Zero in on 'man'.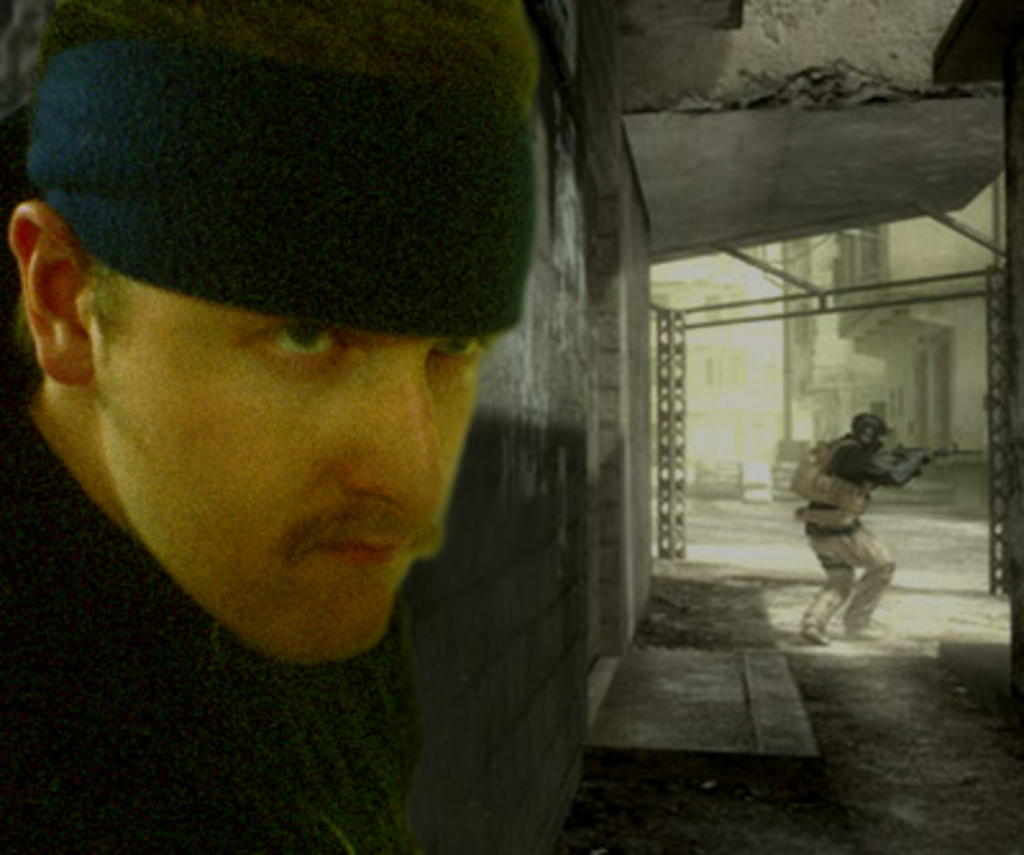
Zeroed in: crop(0, 5, 494, 852).
